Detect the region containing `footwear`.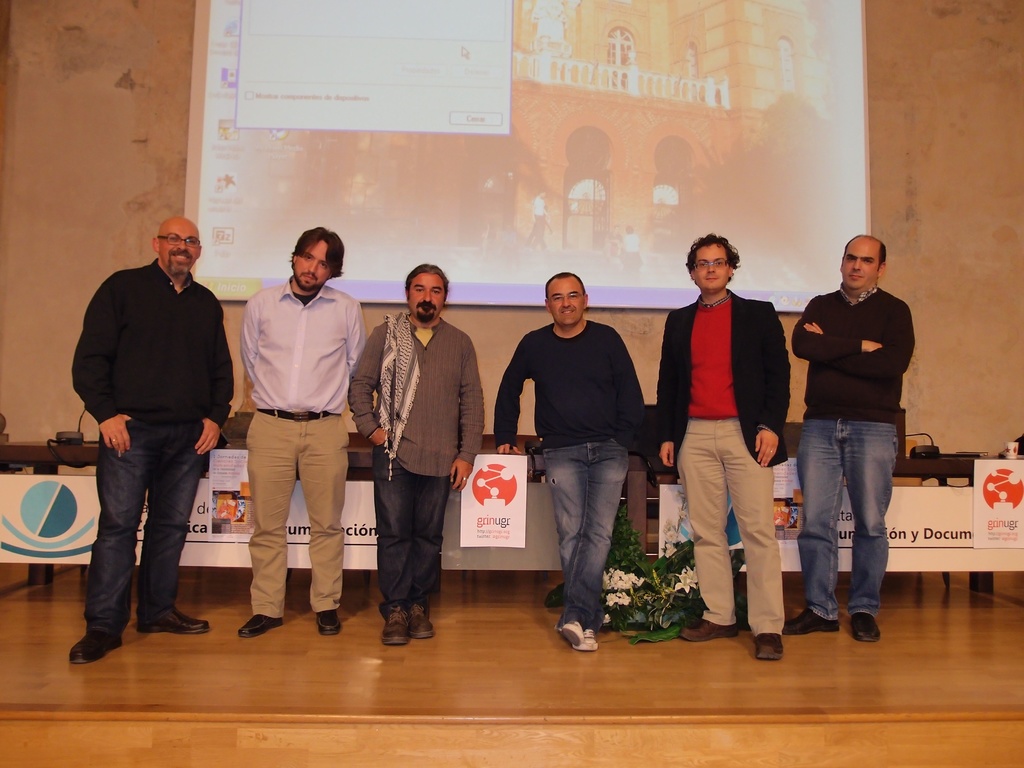
box(679, 622, 740, 642).
